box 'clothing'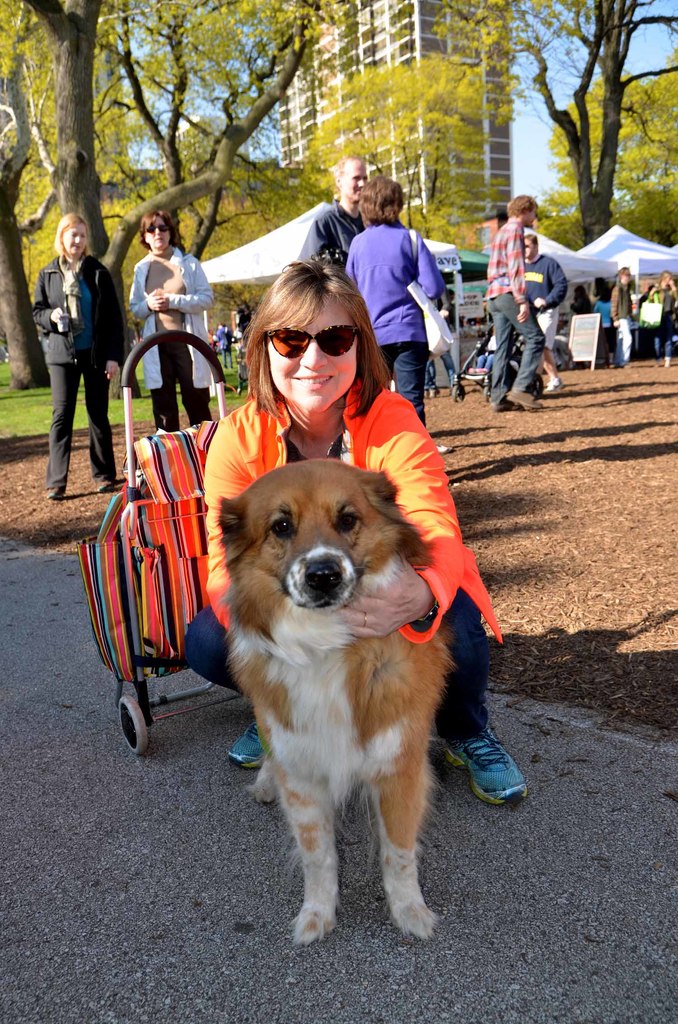
x1=345, y1=217, x2=443, y2=430
